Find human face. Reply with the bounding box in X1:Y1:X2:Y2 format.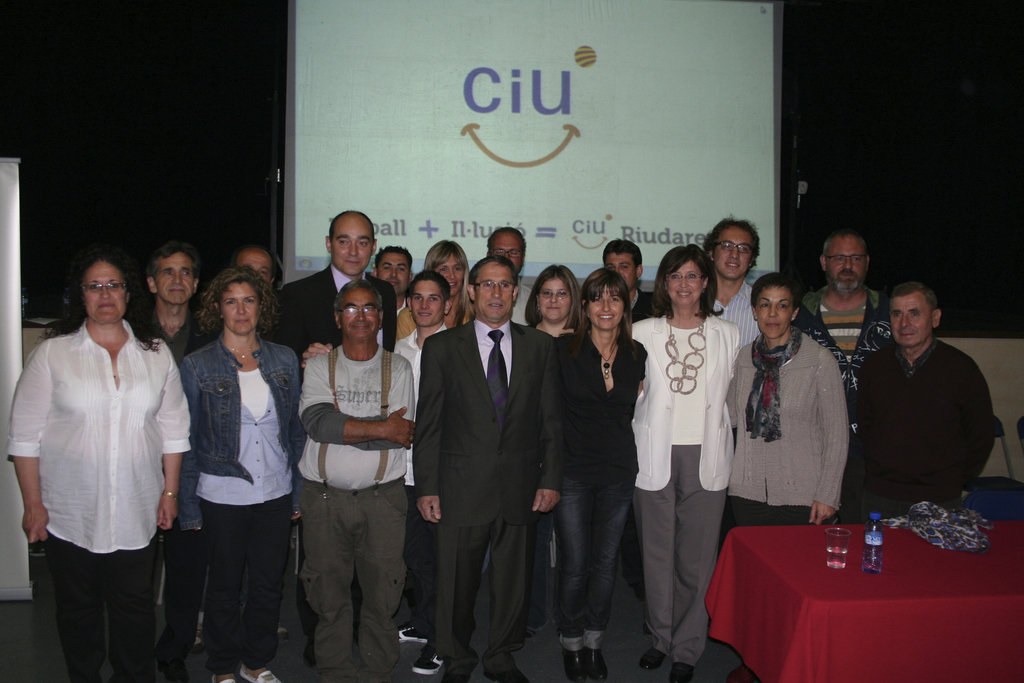
84:259:128:322.
